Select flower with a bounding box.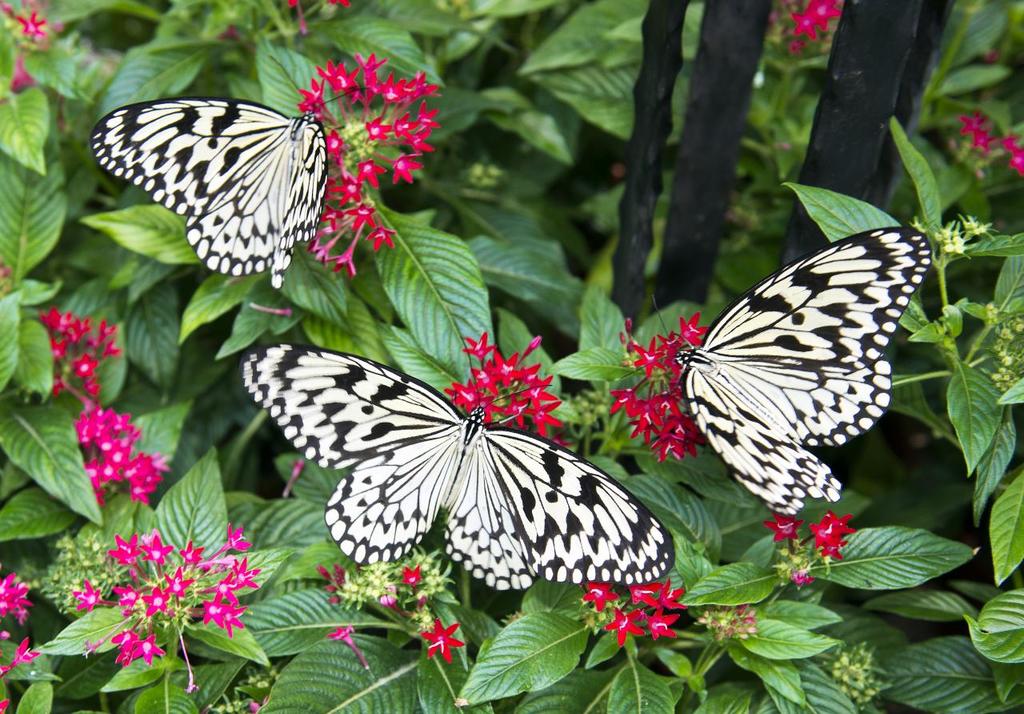
423,616,470,667.
